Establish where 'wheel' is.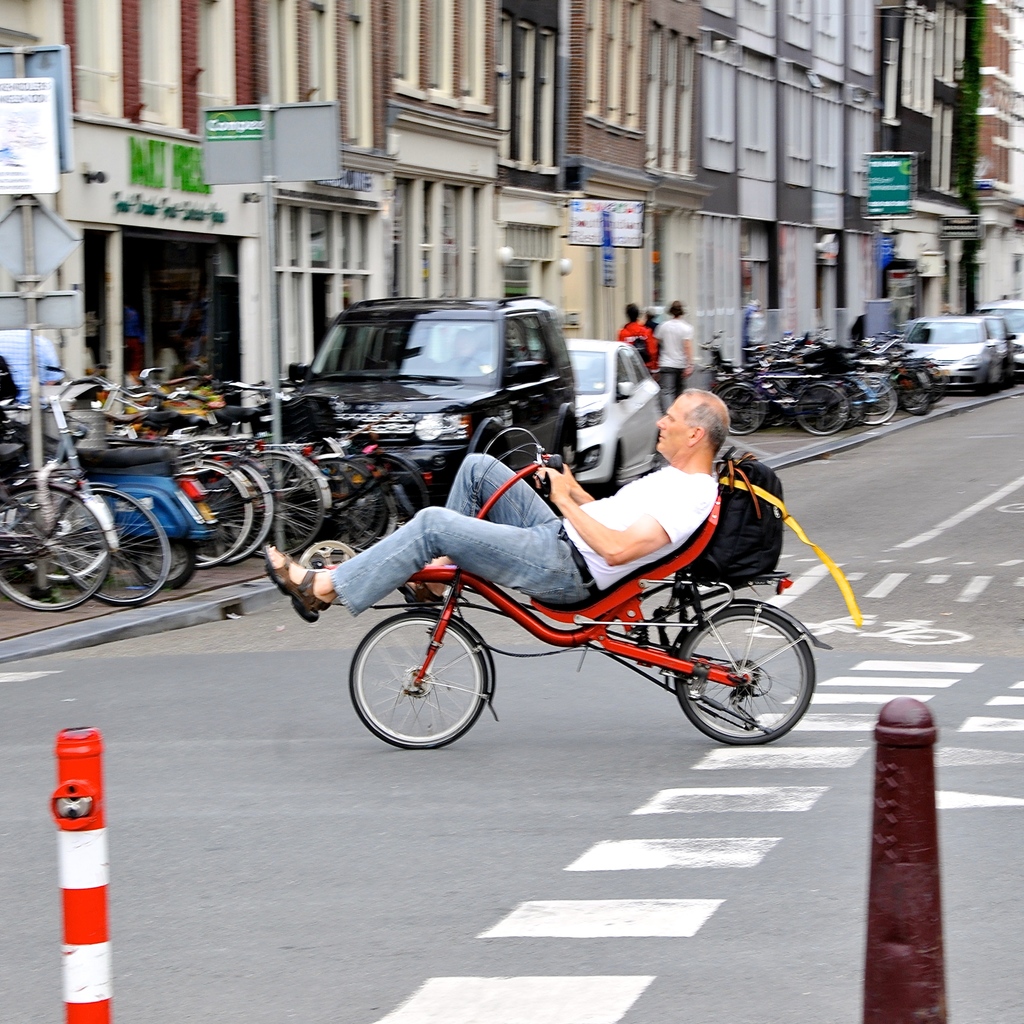
Established at (left=225, top=441, right=335, bottom=559).
